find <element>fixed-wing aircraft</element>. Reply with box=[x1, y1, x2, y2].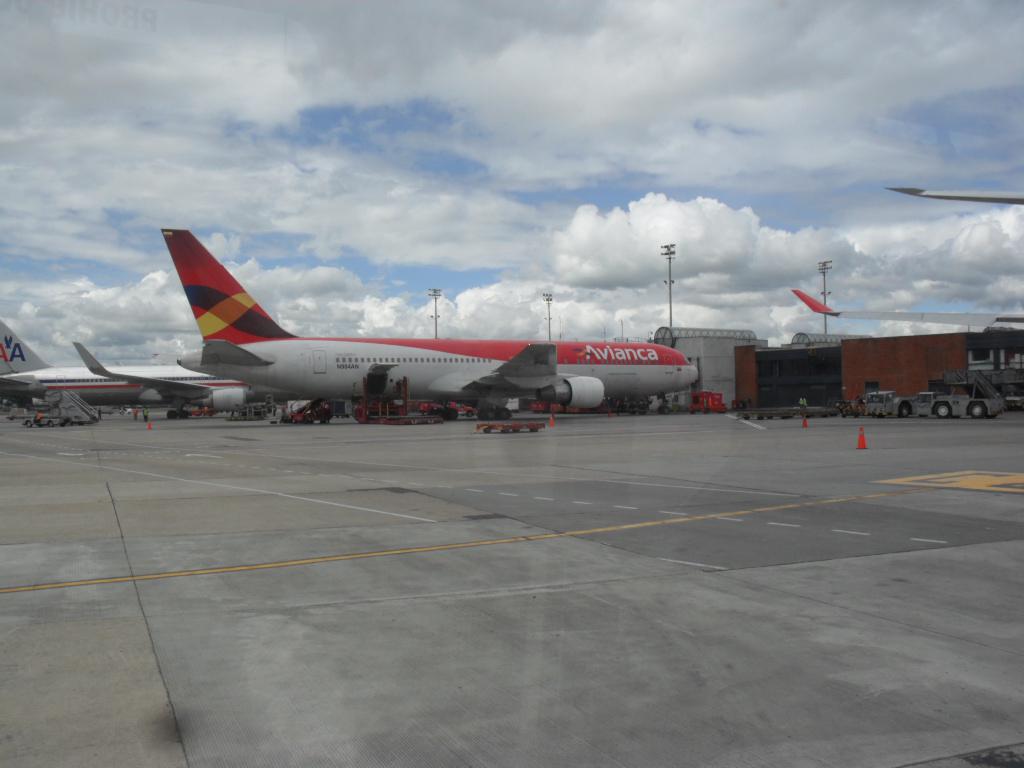
box=[785, 287, 1023, 331].
